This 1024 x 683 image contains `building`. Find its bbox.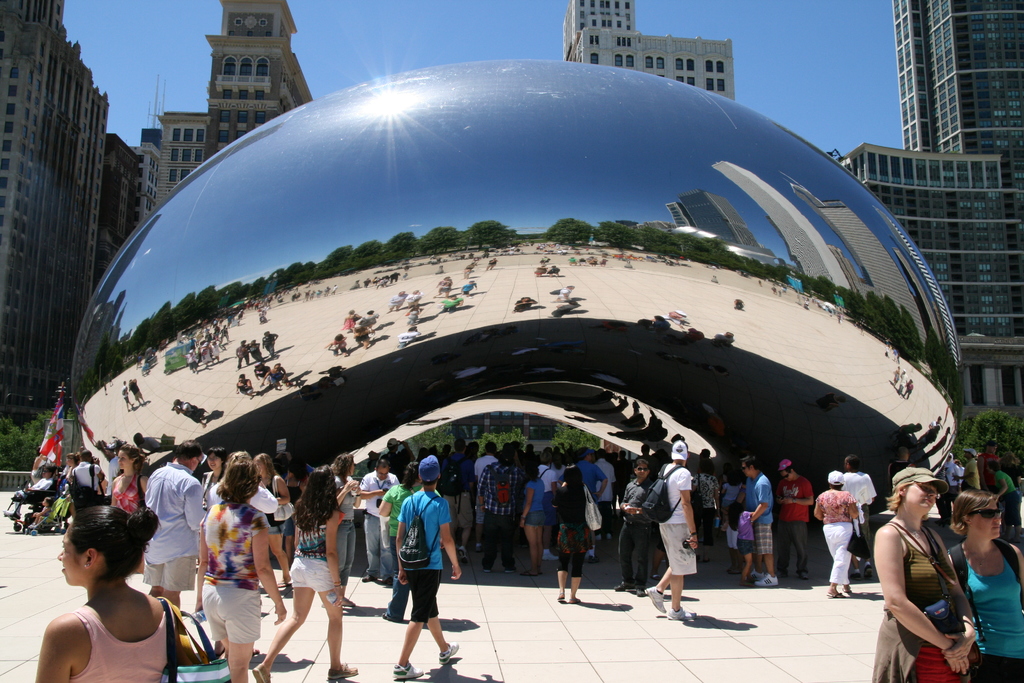
x1=155 y1=0 x2=316 y2=213.
